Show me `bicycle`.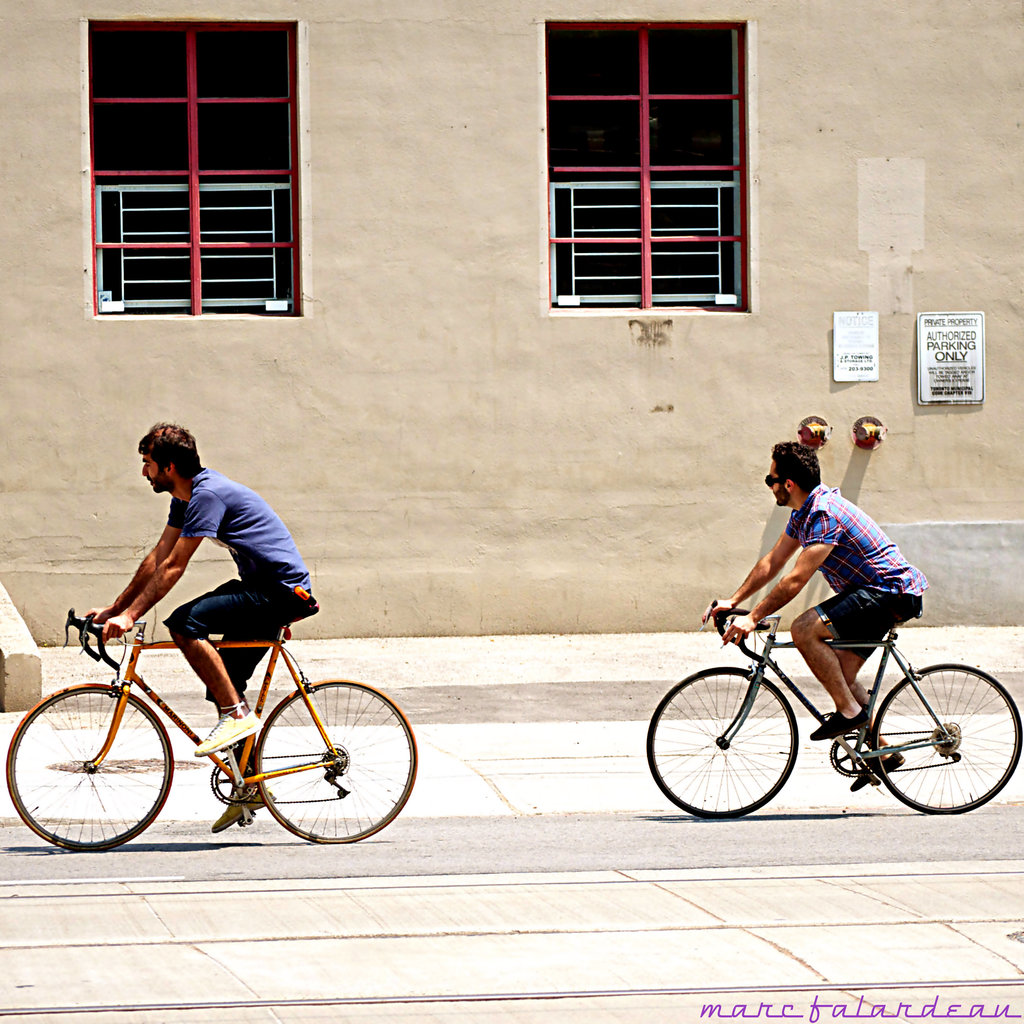
`bicycle` is here: rect(641, 593, 1023, 824).
